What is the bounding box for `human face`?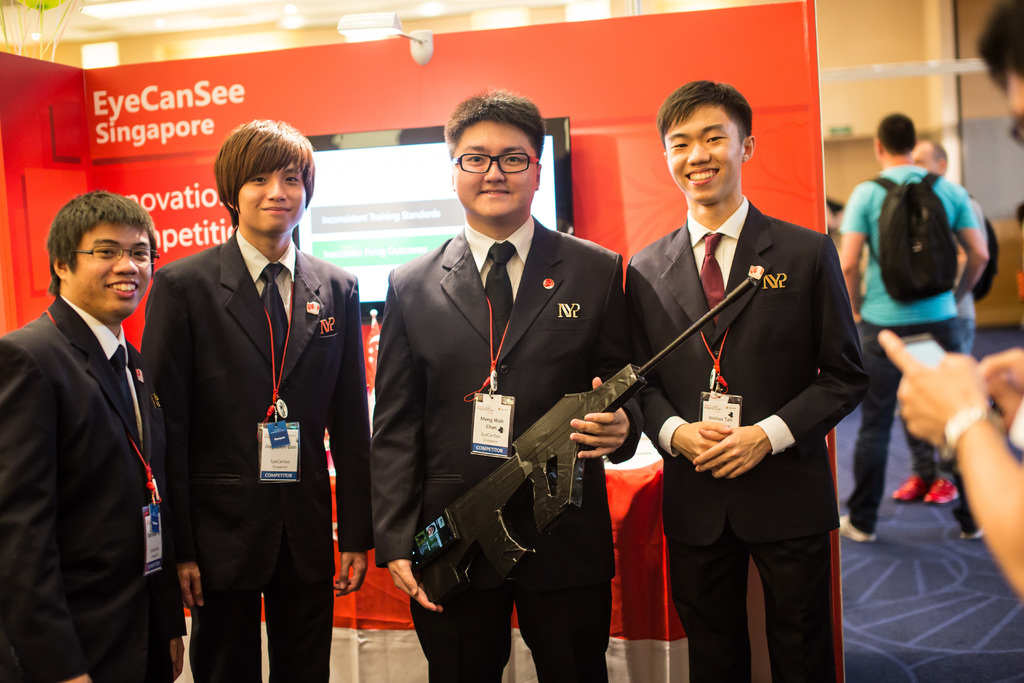
region(870, 135, 881, 167).
